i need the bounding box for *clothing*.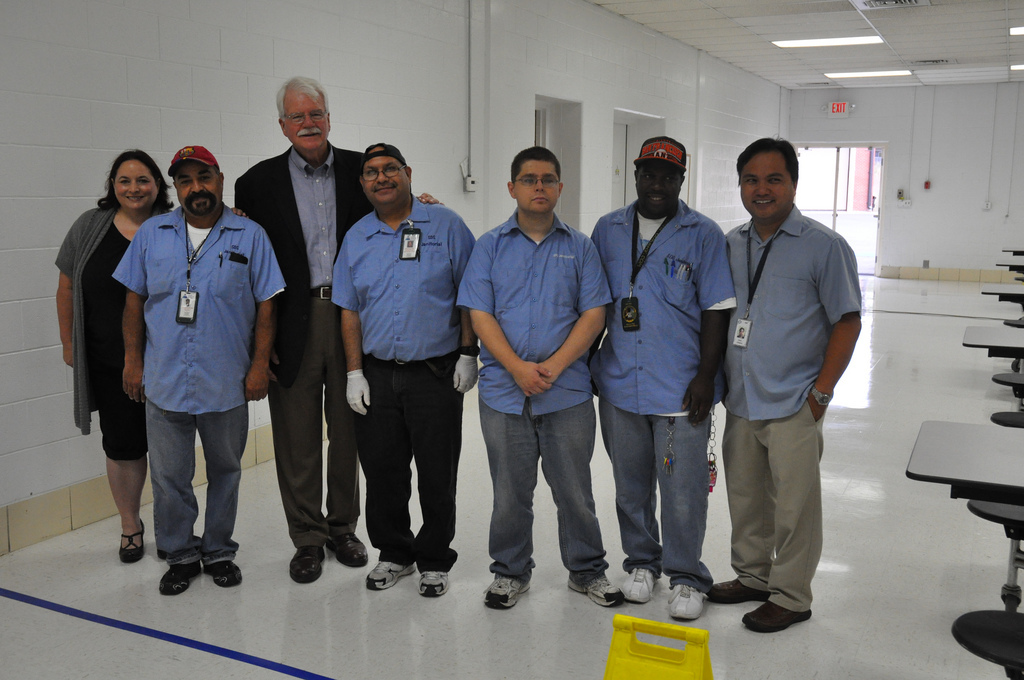
Here it is: <box>235,143,365,548</box>.
